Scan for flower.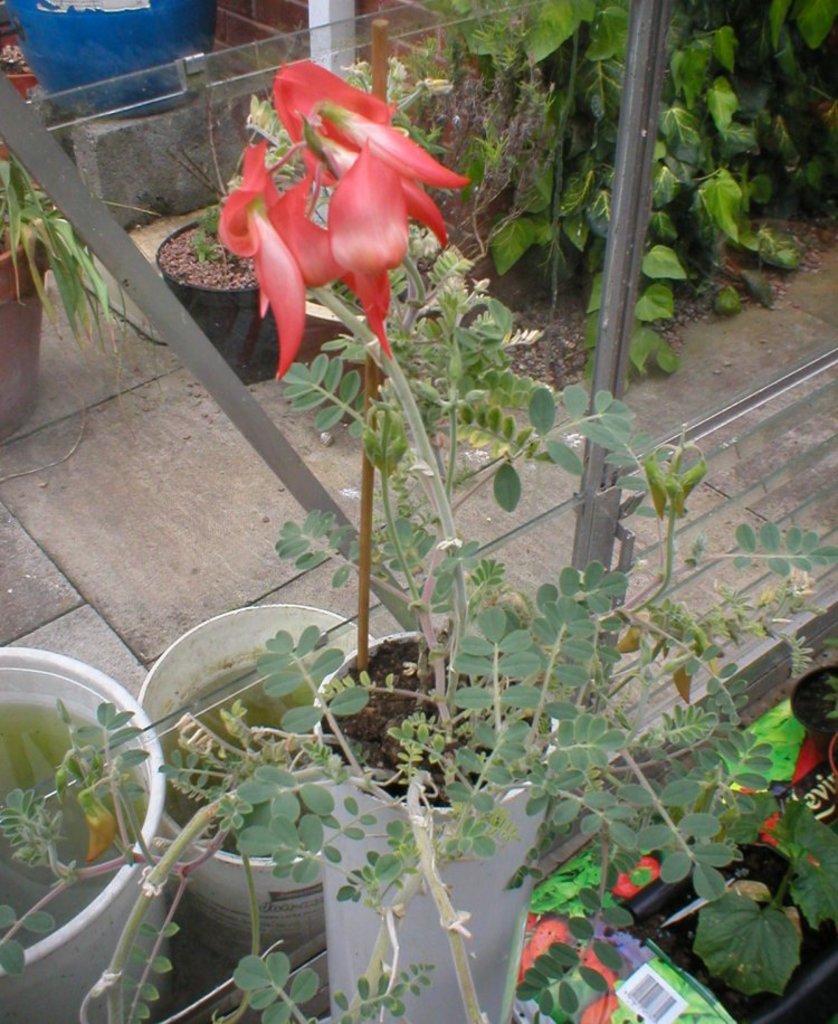
Scan result: [x1=210, y1=56, x2=472, y2=360].
